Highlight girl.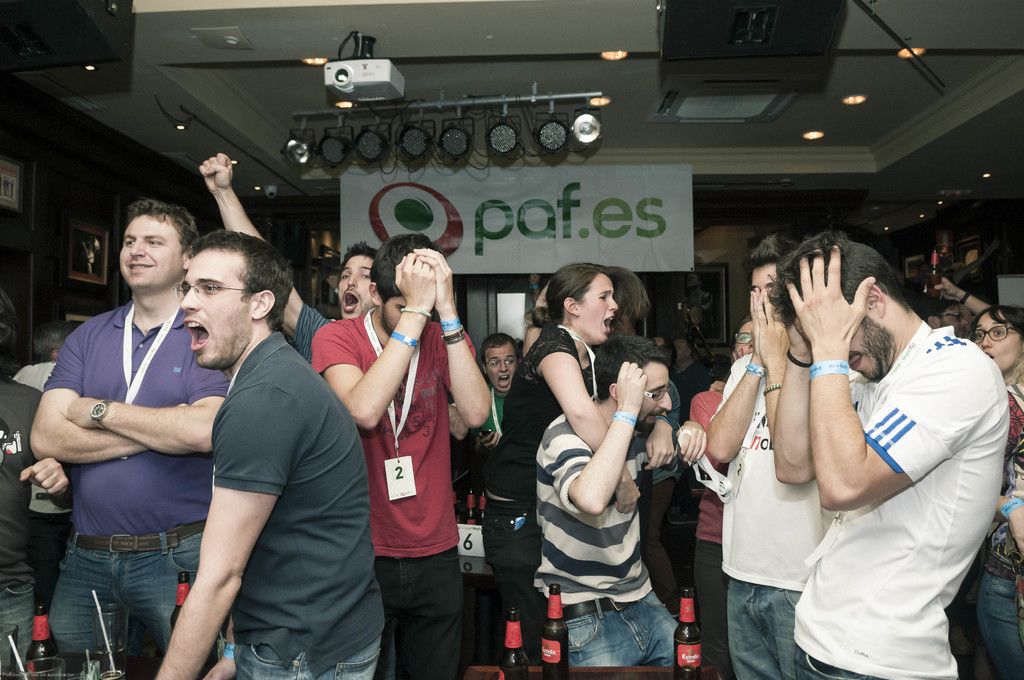
Highlighted region: <region>970, 304, 1023, 389</region>.
